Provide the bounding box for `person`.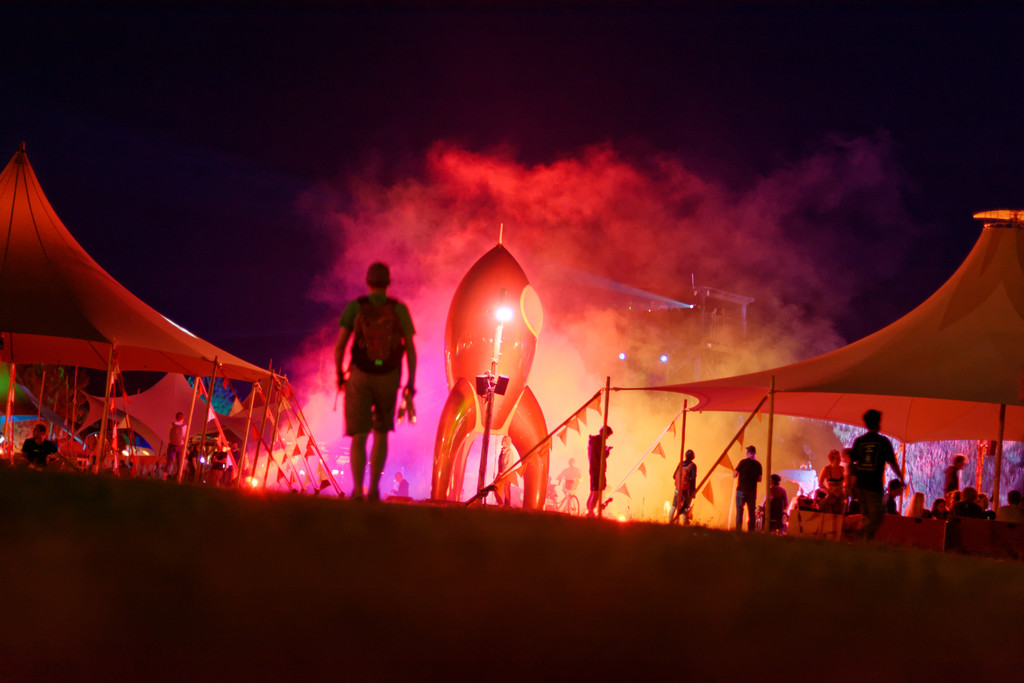
region(11, 415, 61, 467).
